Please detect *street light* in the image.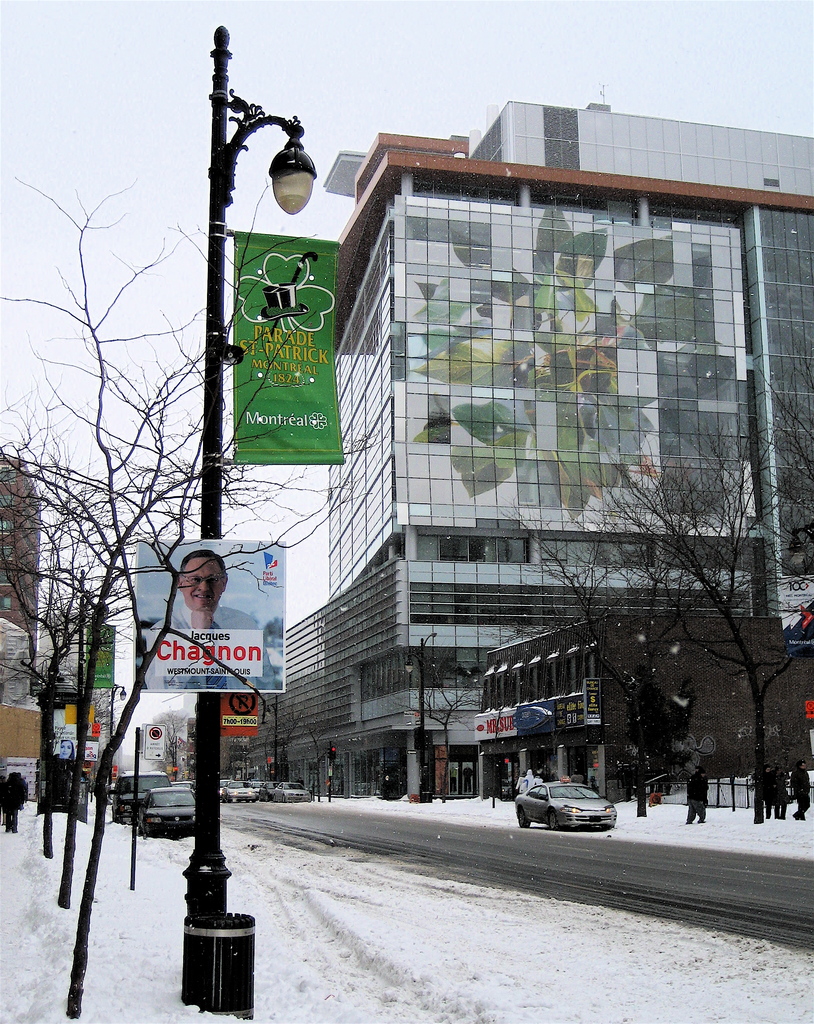
[400, 631, 435, 804].
